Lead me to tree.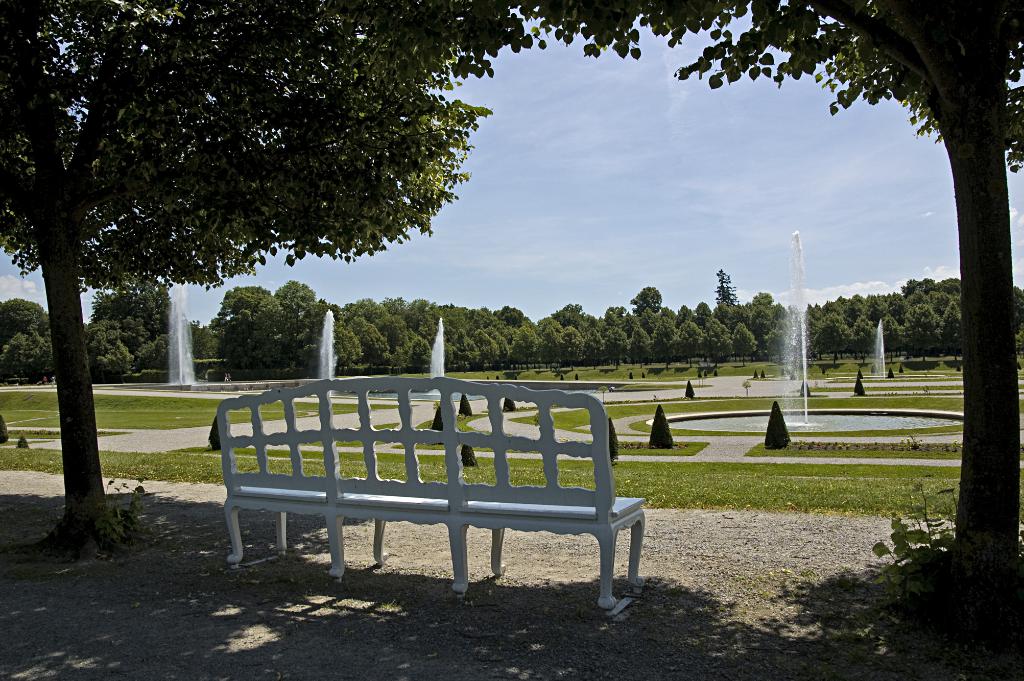
Lead to 943/301/963/359.
